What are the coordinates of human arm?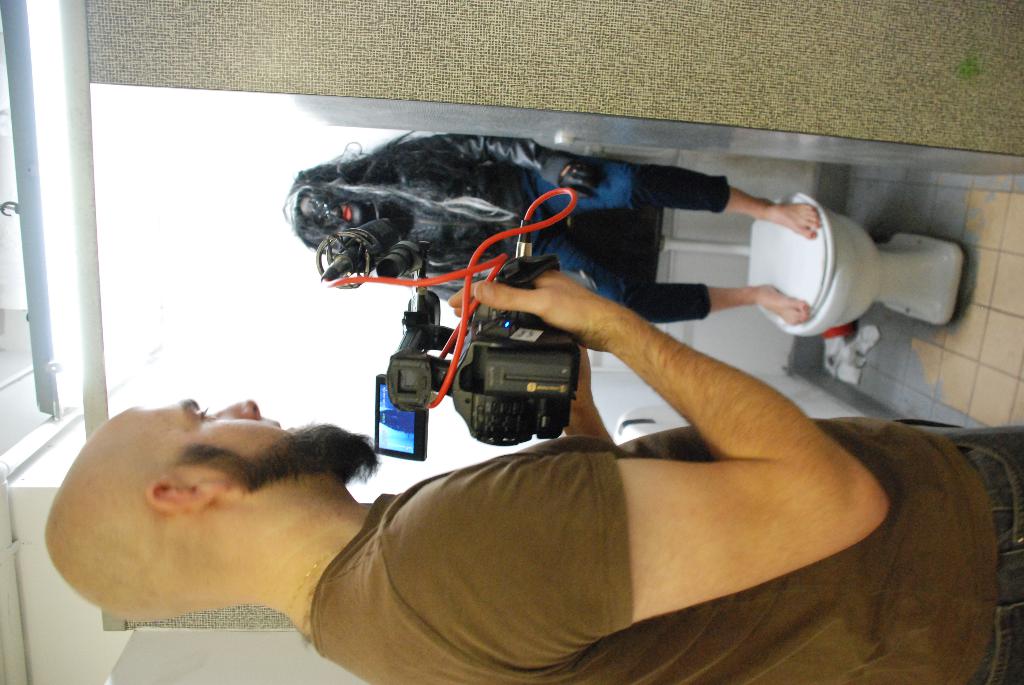
rect(536, 242, 876, 649).
